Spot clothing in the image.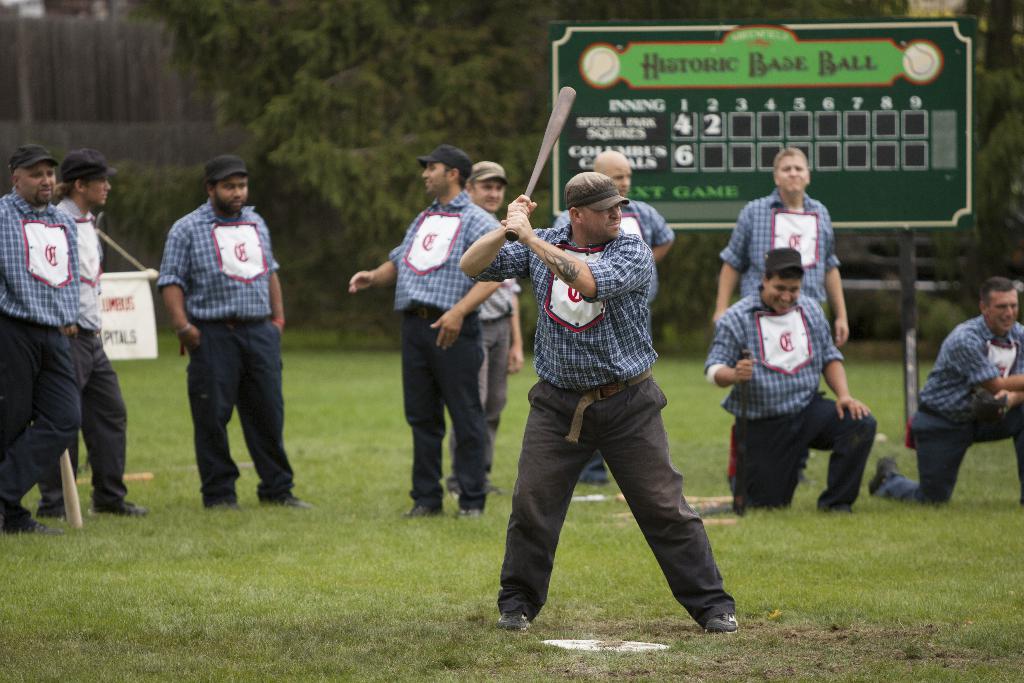
clothing found at left=723, top=384, right=874, bottom=524.
